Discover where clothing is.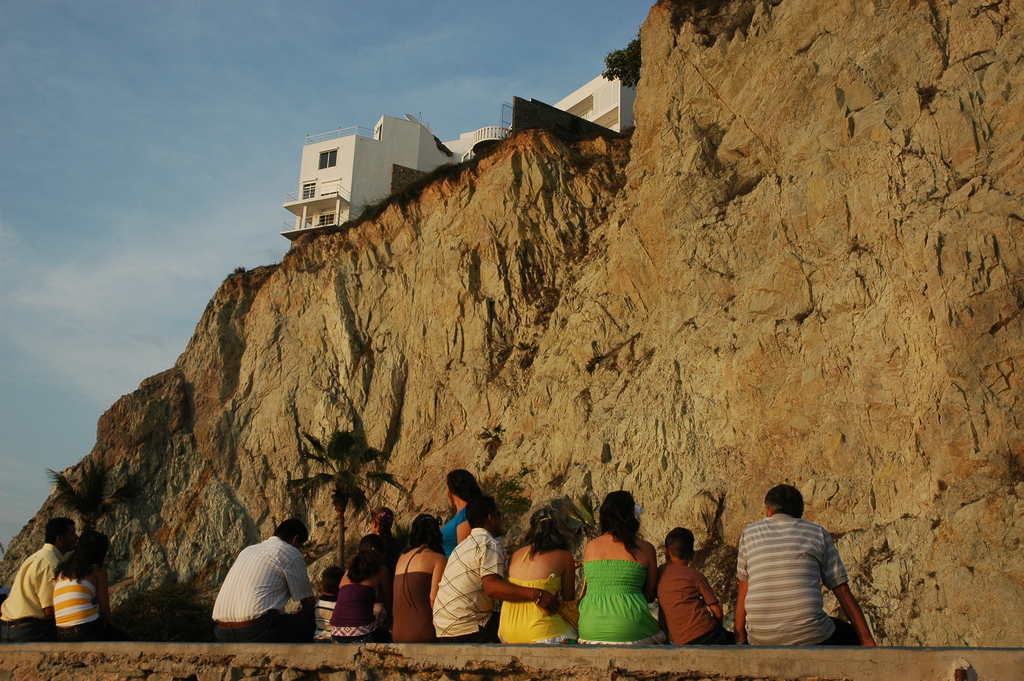
Discovered at box=[648, 561, 737, 646].
